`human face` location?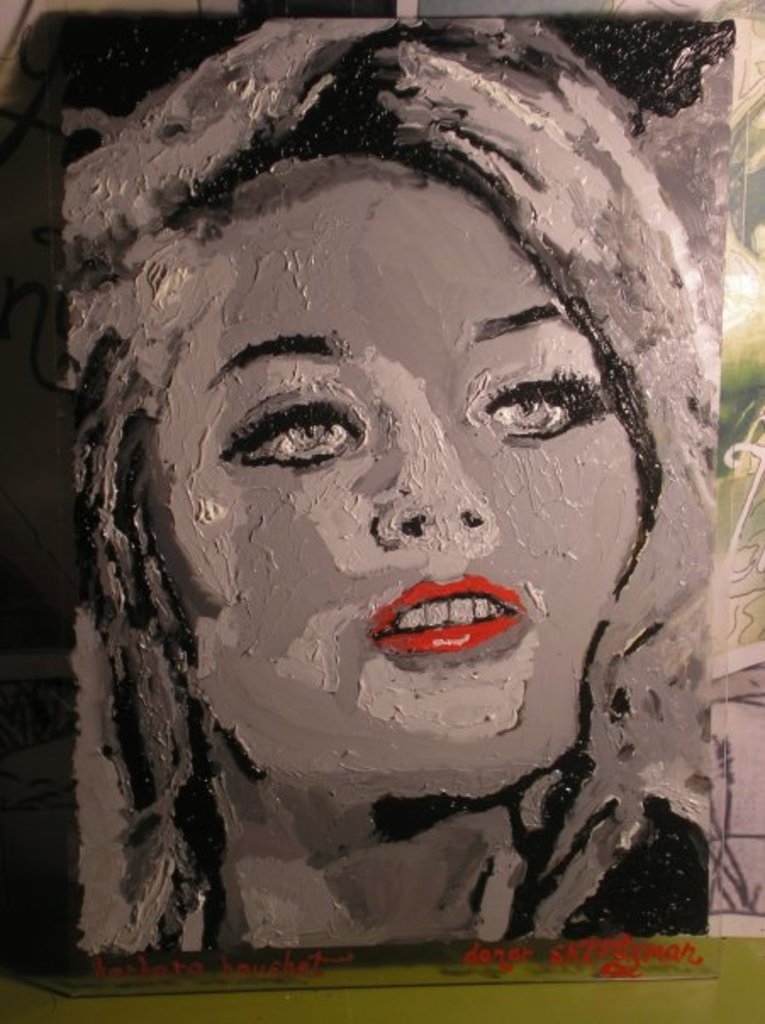
117,154,662,768
